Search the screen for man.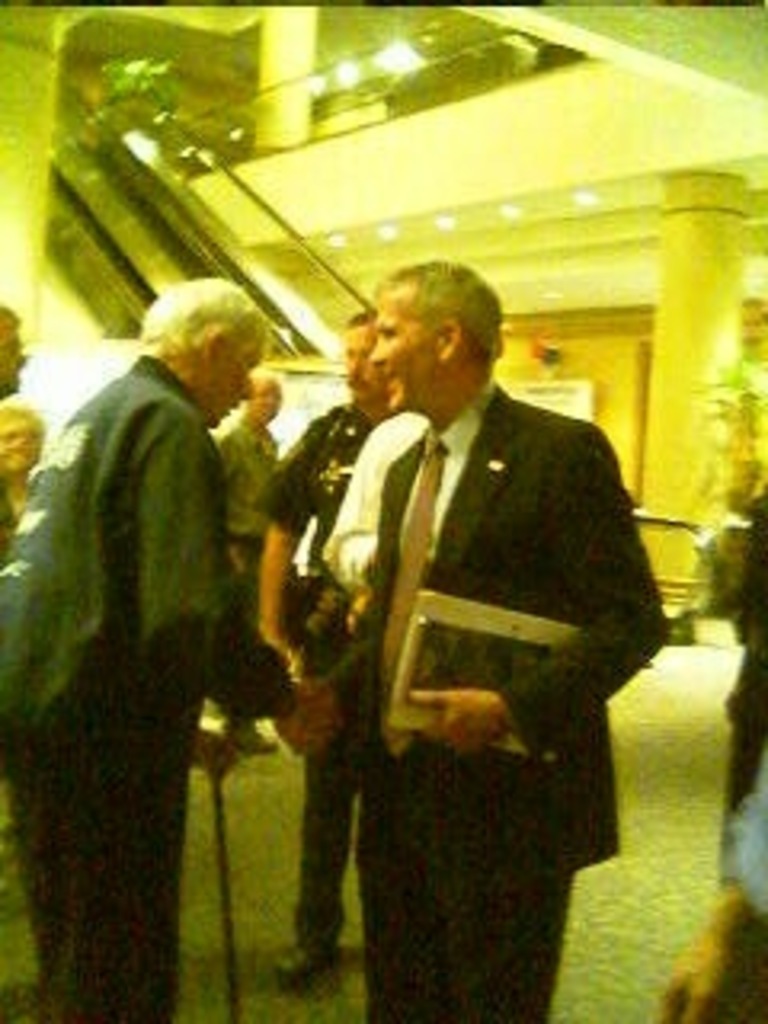
Found at box=[0, 304, 29, 400].
